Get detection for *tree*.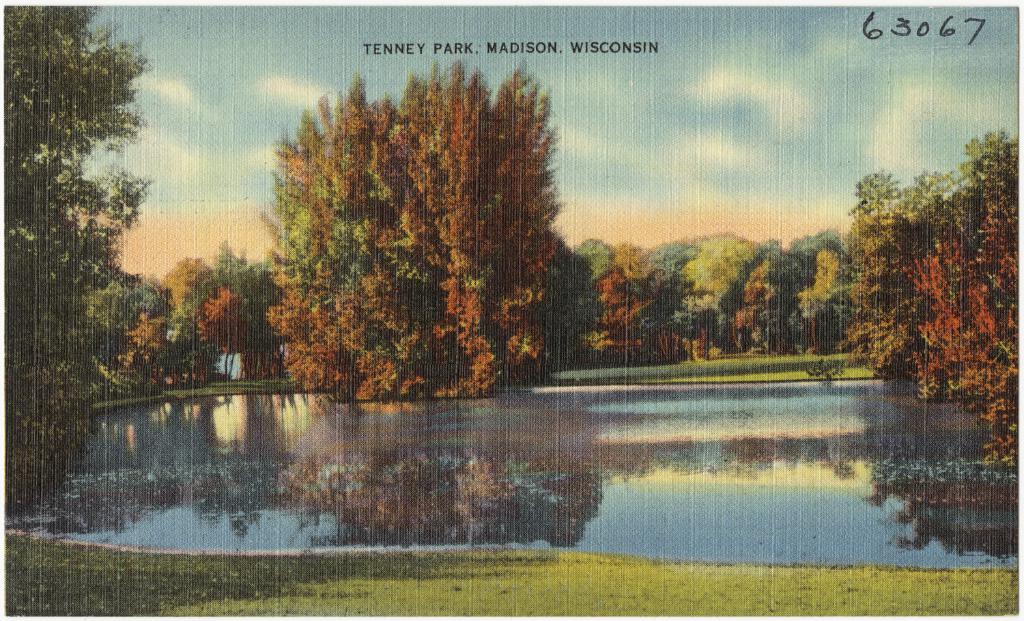
Detection: bbox=[674, 220, 770, 331].
